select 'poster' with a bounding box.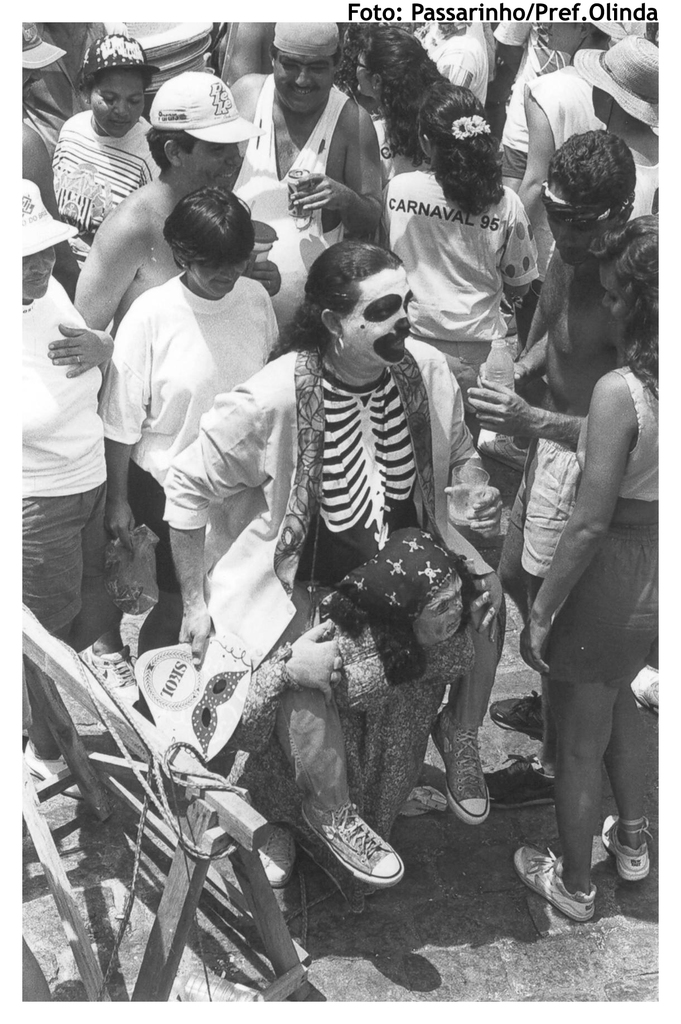
box=[0, 0, 680, 1023].
